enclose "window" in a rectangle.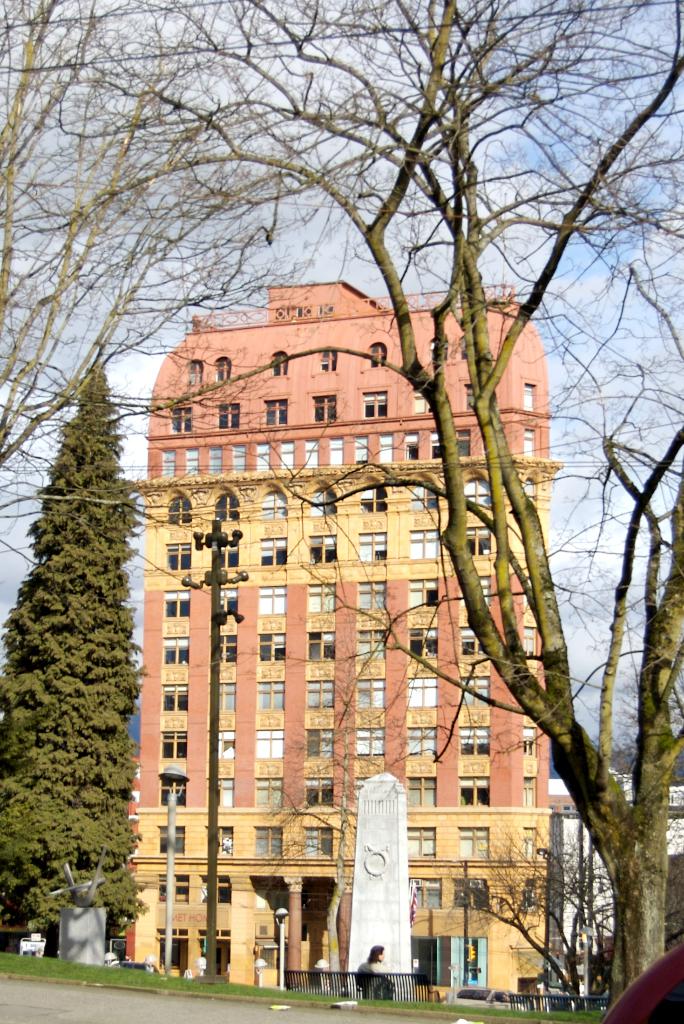
<bbox>163, 589, 192, 615</bbox>.
